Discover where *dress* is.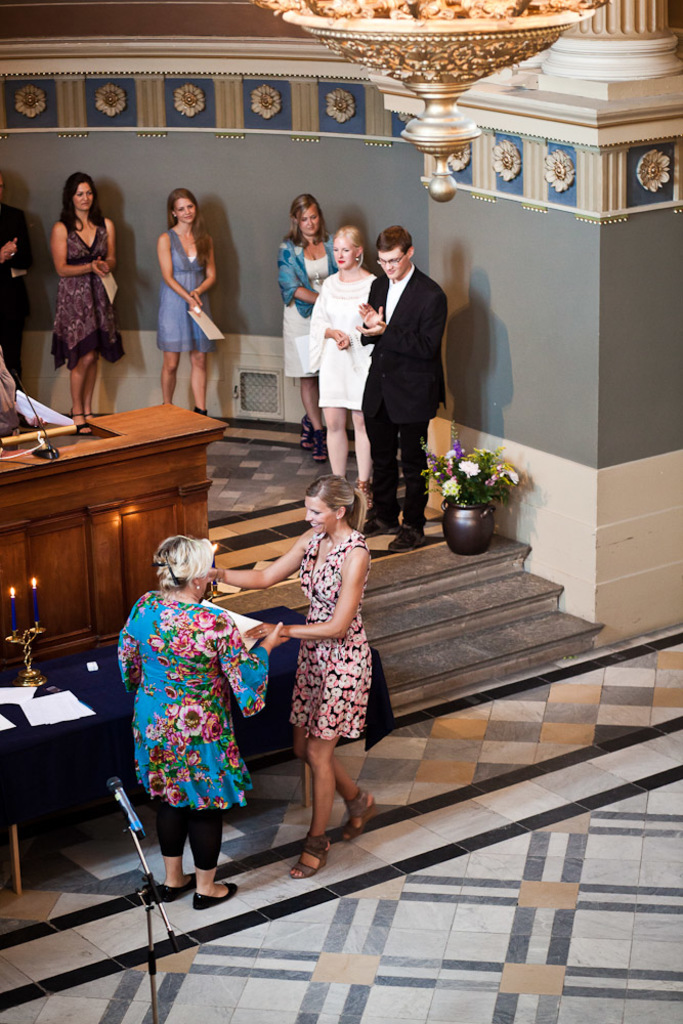
Discovered at locate(281, 252, 329, 377).
